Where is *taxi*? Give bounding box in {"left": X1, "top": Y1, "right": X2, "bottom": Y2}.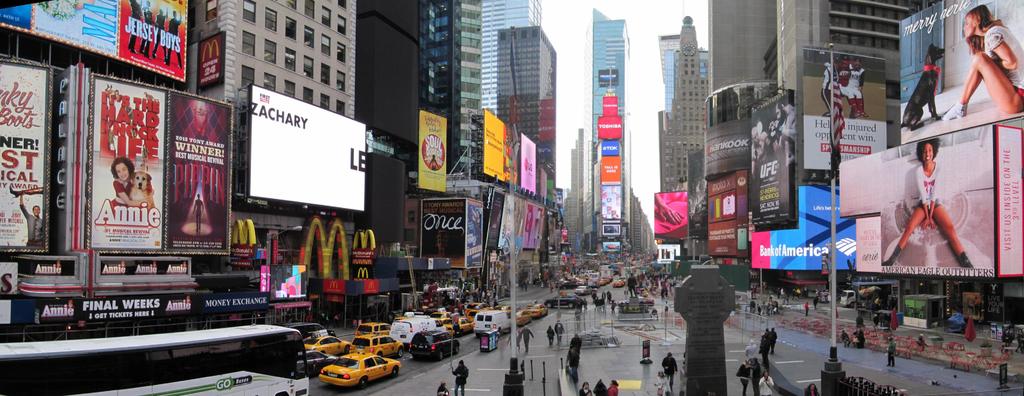
{"left": 430, "top": 309, "right": 452, "bottom": 325}.
